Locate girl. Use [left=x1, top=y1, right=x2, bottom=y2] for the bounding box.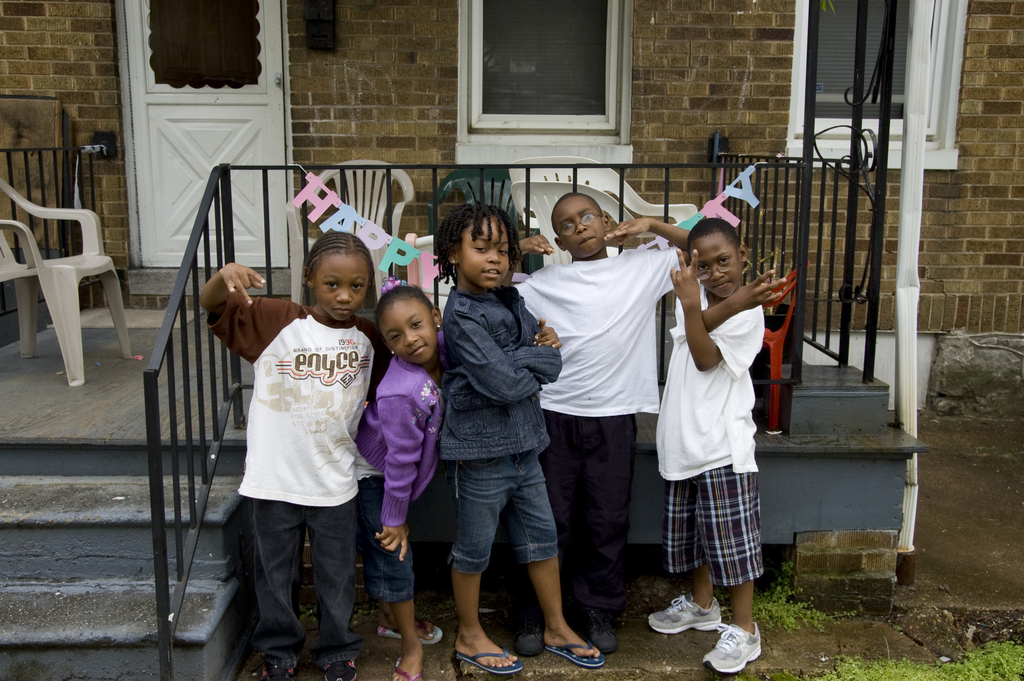
[left=199, top=228, right=392, bottom=680].
